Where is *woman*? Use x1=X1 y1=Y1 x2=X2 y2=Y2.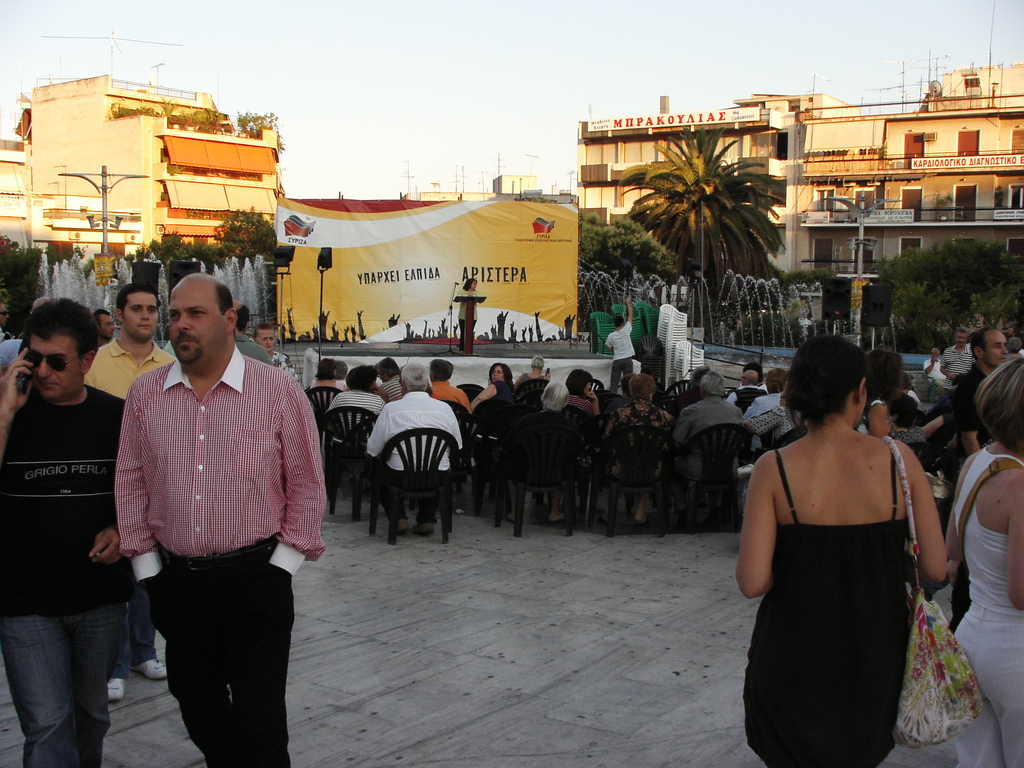
x1=471 y1=362 x2=519 y2=435.
